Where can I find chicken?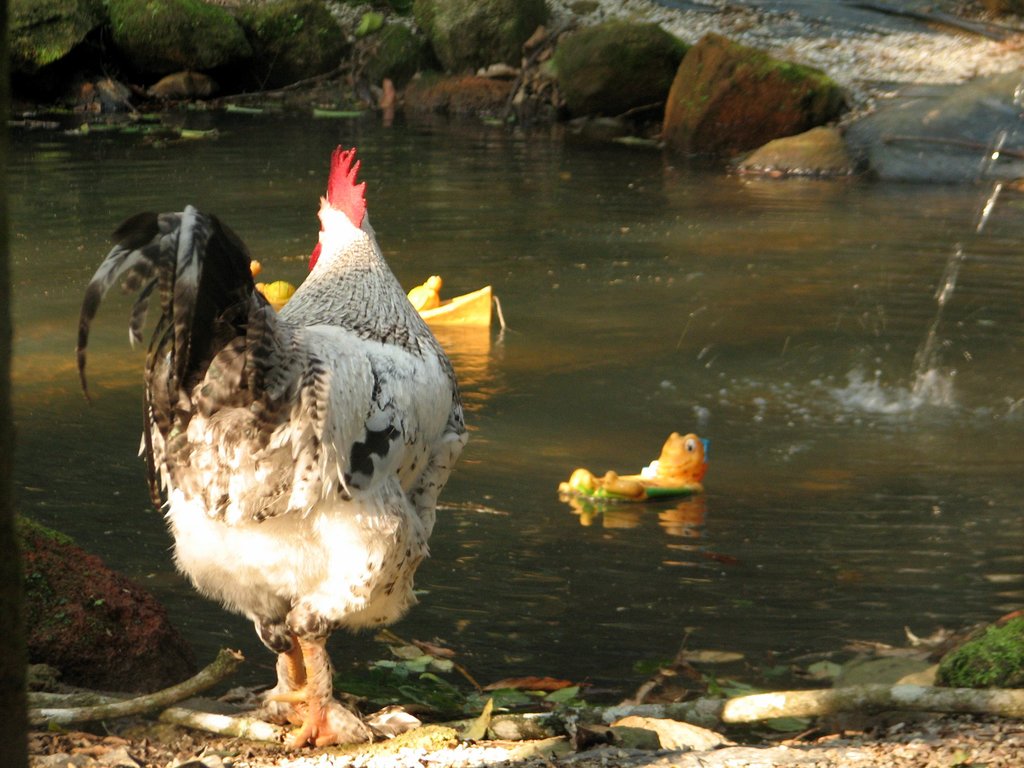
You can find it at l=58, t=152, r=458, b=755.
